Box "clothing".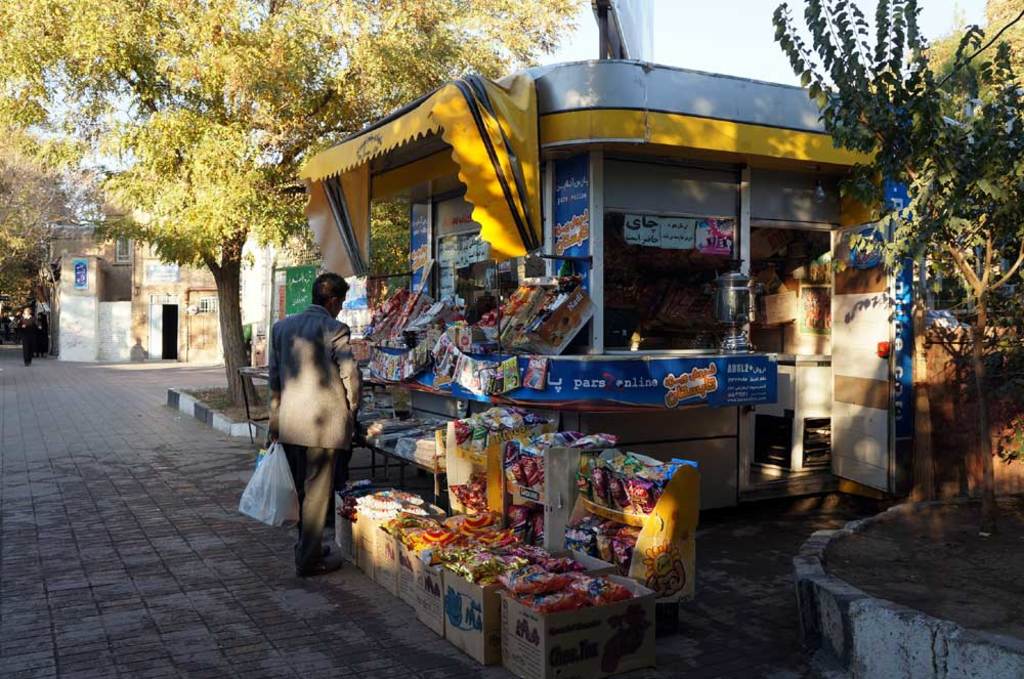
pyautogui.locateOnScreen(18, 316, 39, 368).
